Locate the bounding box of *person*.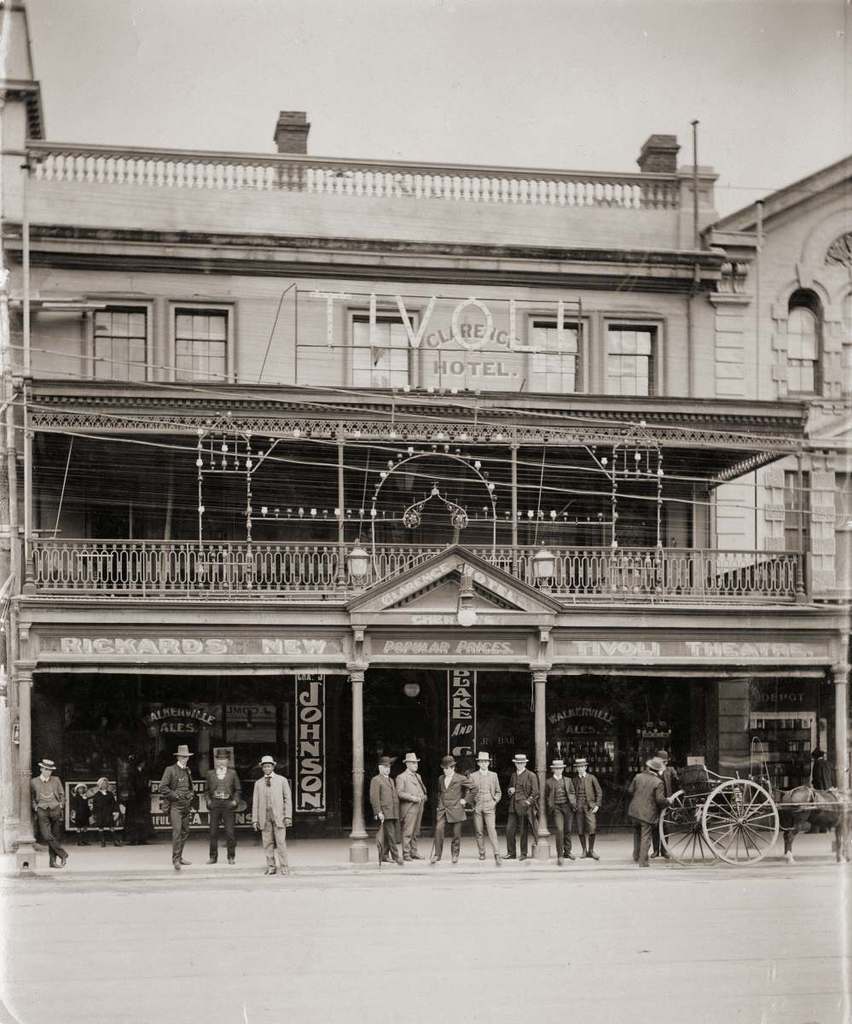
Bounding box: 540,759,577,864.
